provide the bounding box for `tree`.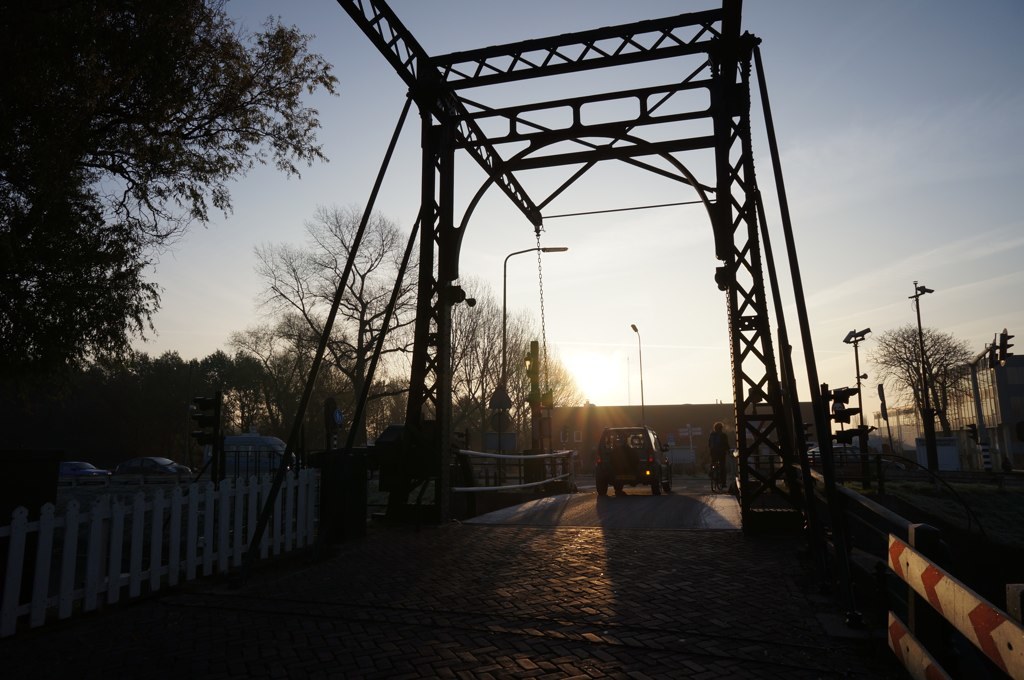
227/198/433/484.
